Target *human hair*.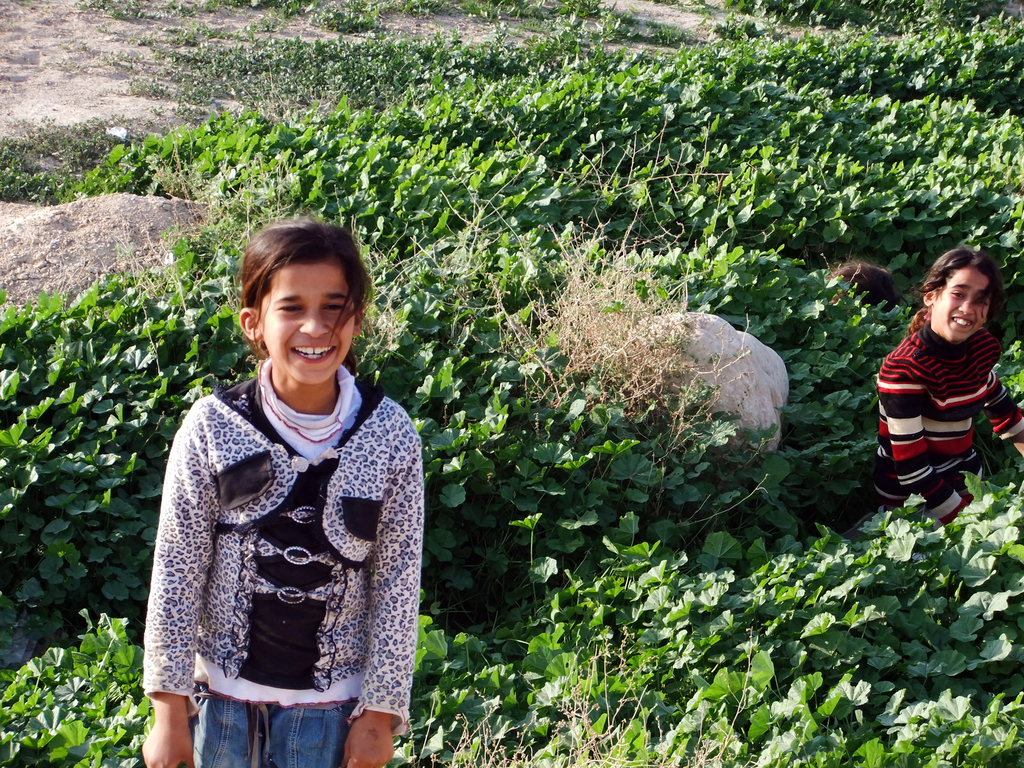
Target region: (left=909, top=244, right=1006, bottom=340).
